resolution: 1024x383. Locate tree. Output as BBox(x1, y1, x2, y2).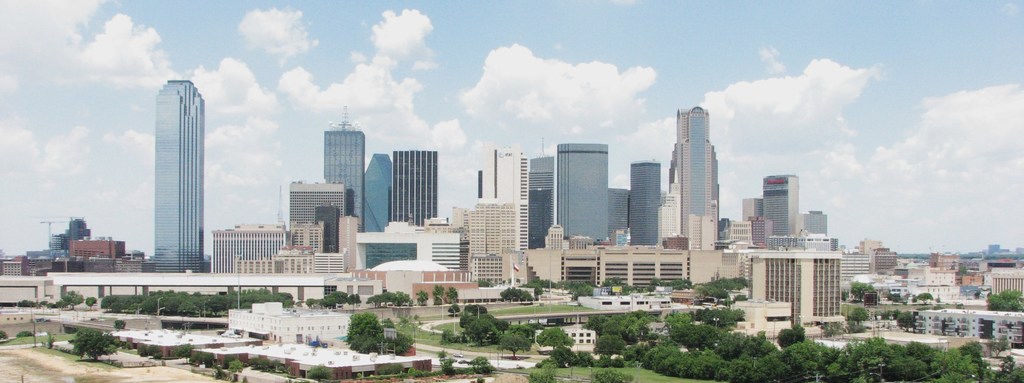
BBox(307, 362, 332, 382).
